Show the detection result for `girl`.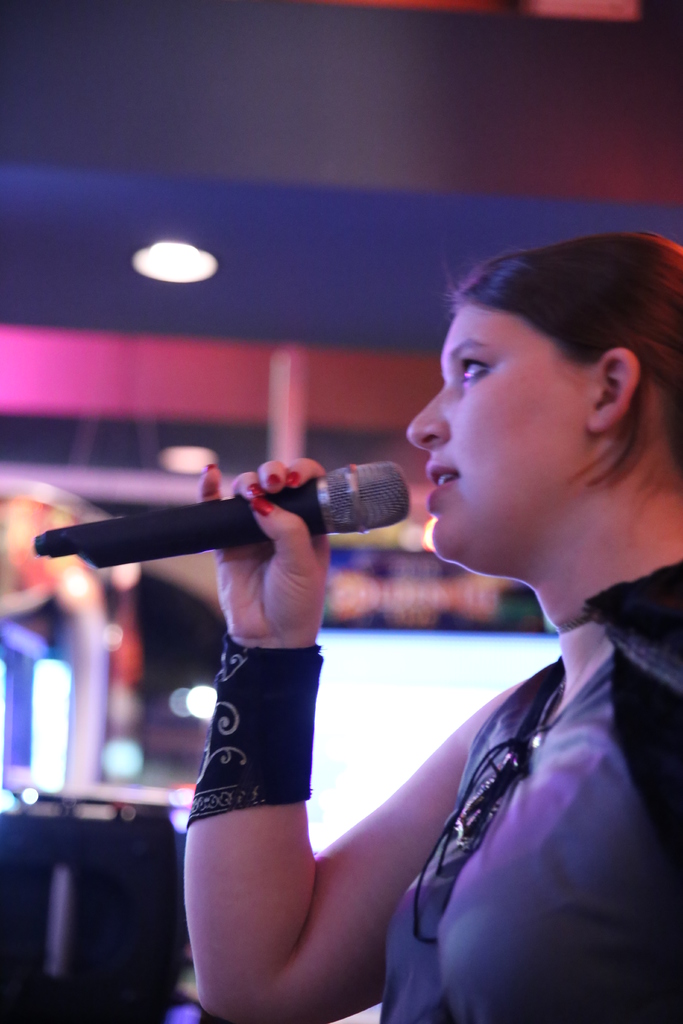
<region>195, 228, 682, 1023</region>.
